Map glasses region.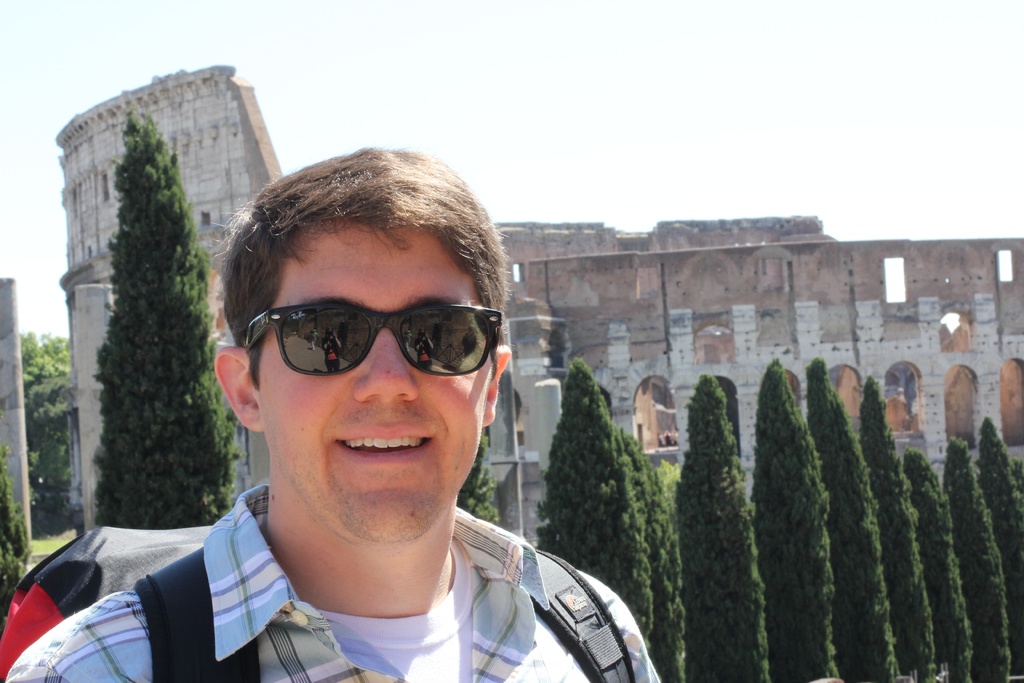
Mapped to bbox=[218, 296, 509, 418].
